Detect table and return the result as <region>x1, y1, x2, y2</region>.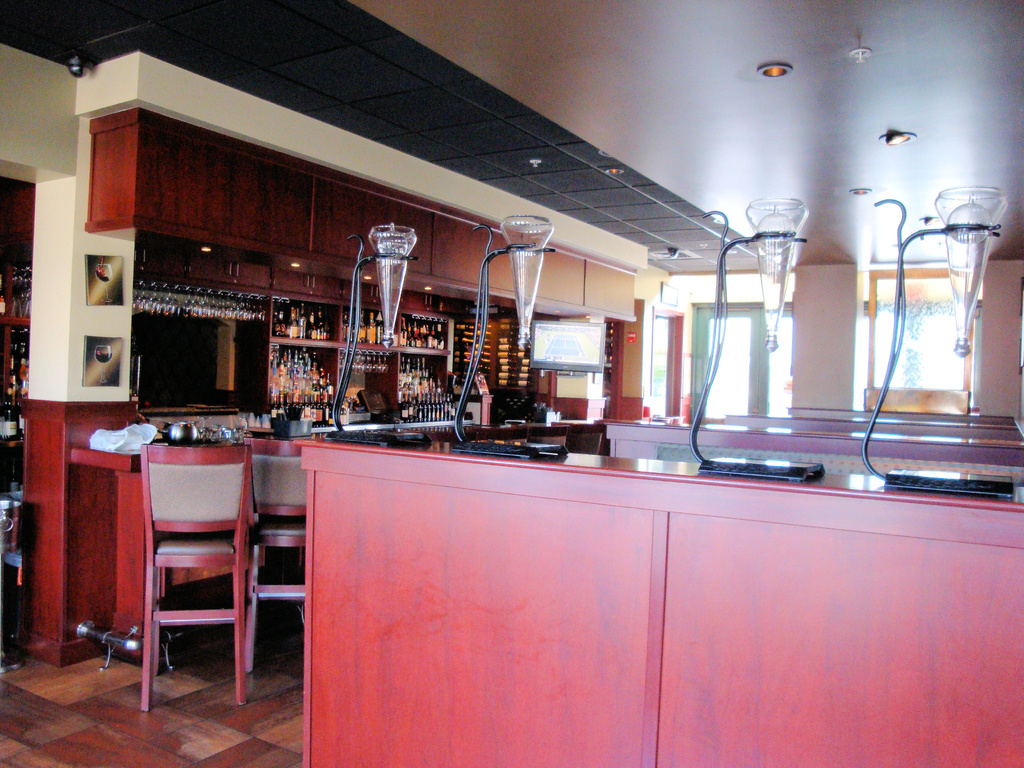
<region>150, 397, 999, 752</region>.
